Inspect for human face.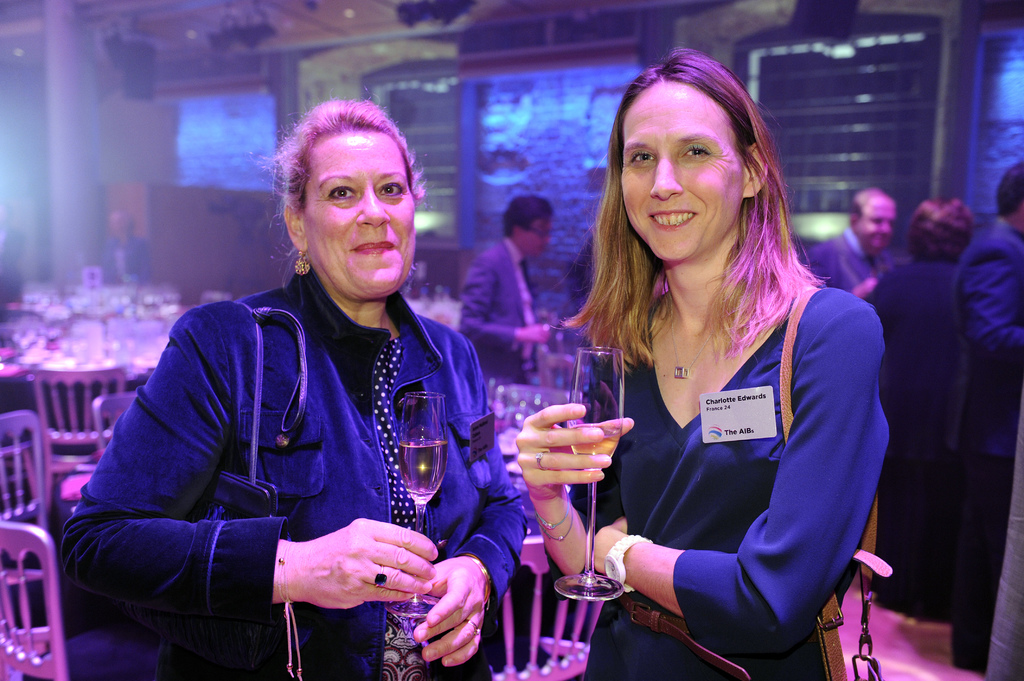
Inspection: rect(520, 214, 547, 257).
